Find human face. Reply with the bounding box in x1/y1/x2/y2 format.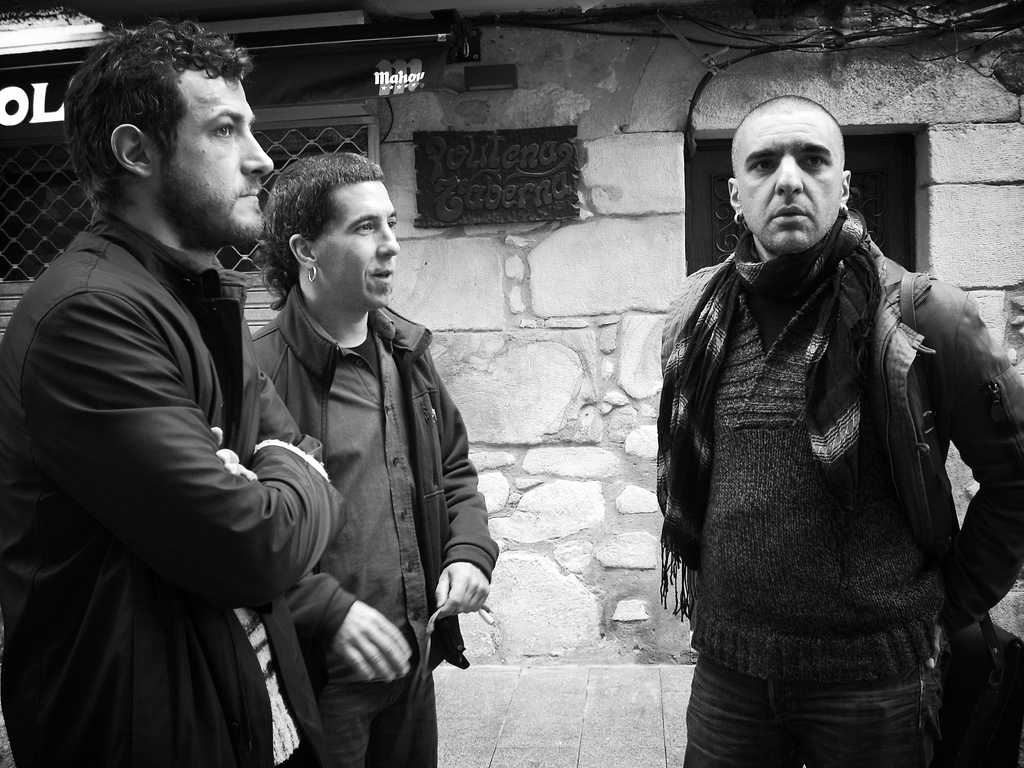
739/117/843/253.
